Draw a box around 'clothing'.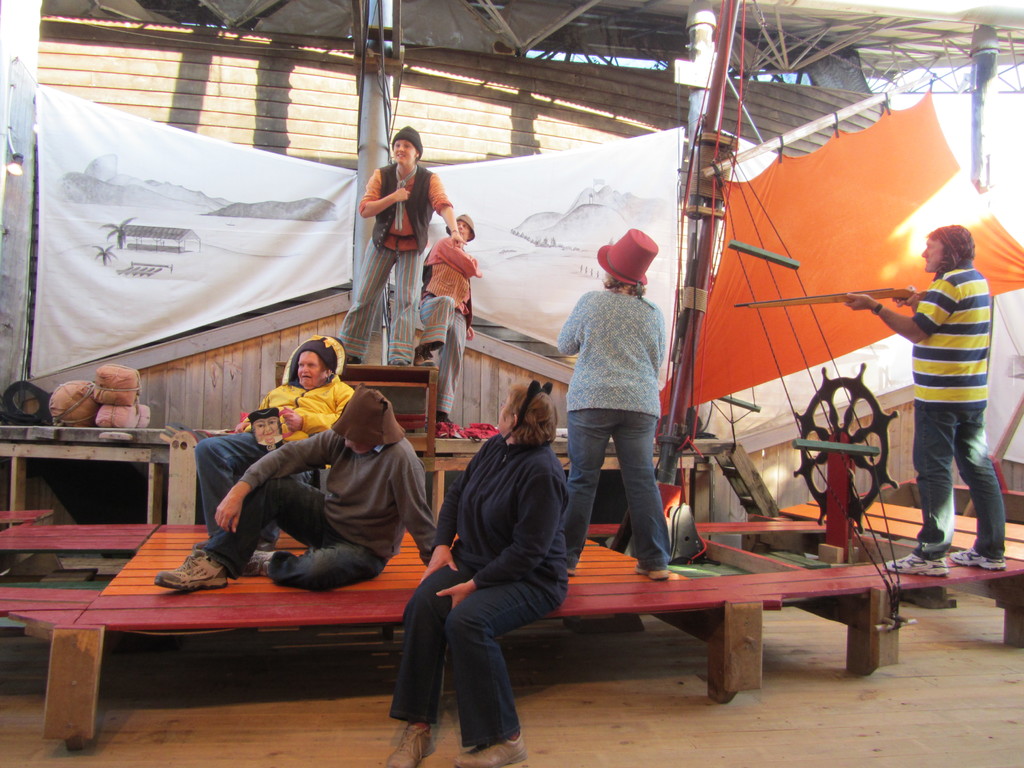
select_region(411, 227, 485, 415).
